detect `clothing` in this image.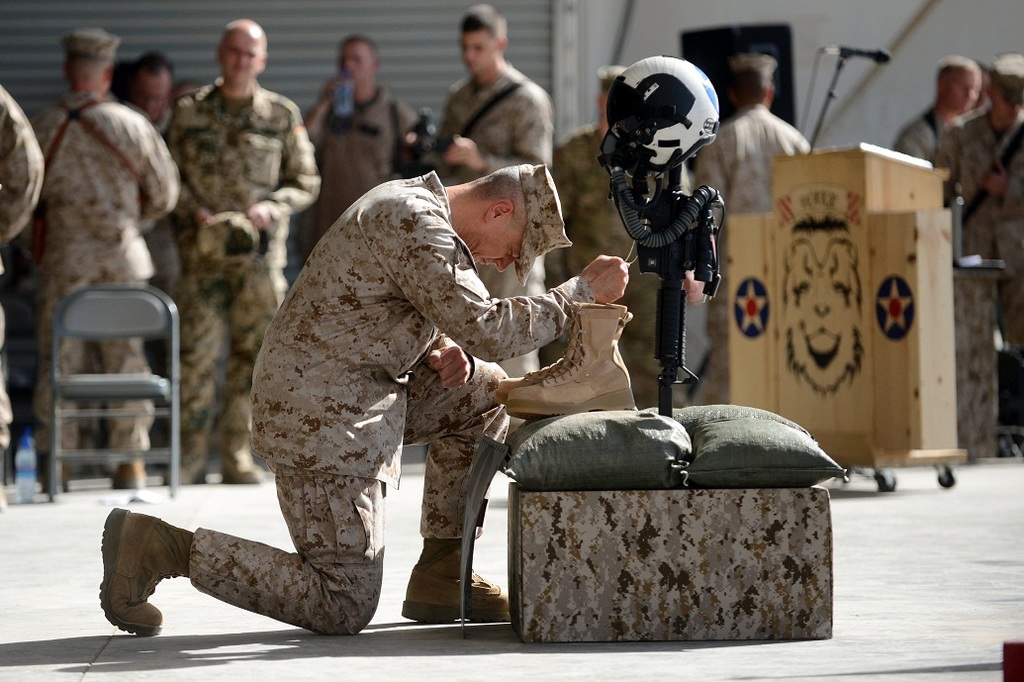
Detection: <region>532, 129, 699, 398</region>.
